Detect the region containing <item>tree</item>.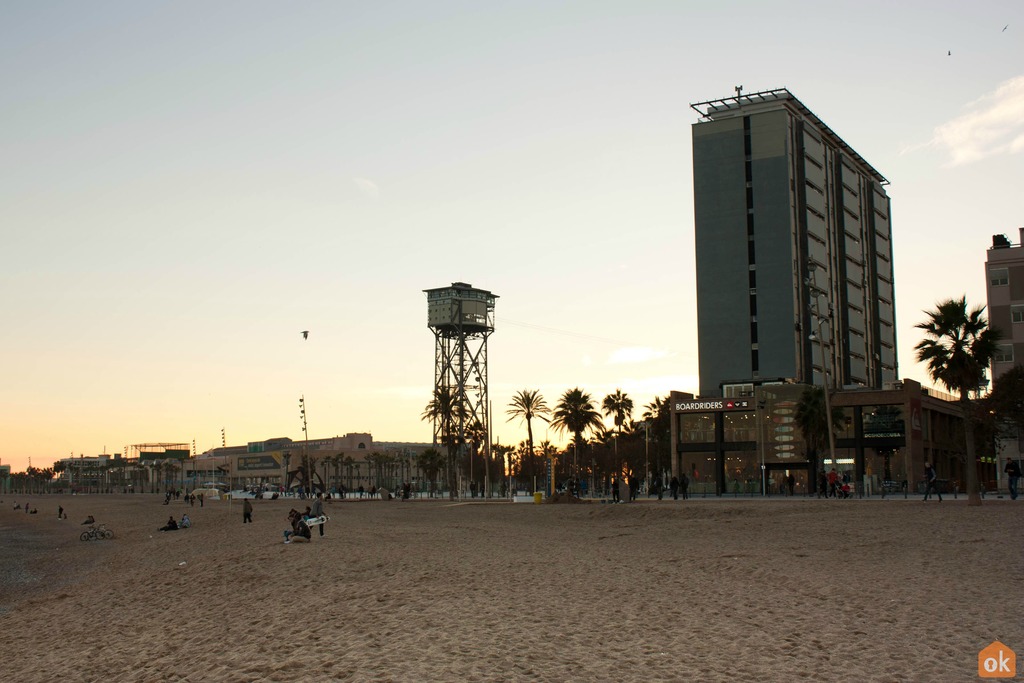
pyautogui.locateOnScreen(604, 393, 633, 447).
